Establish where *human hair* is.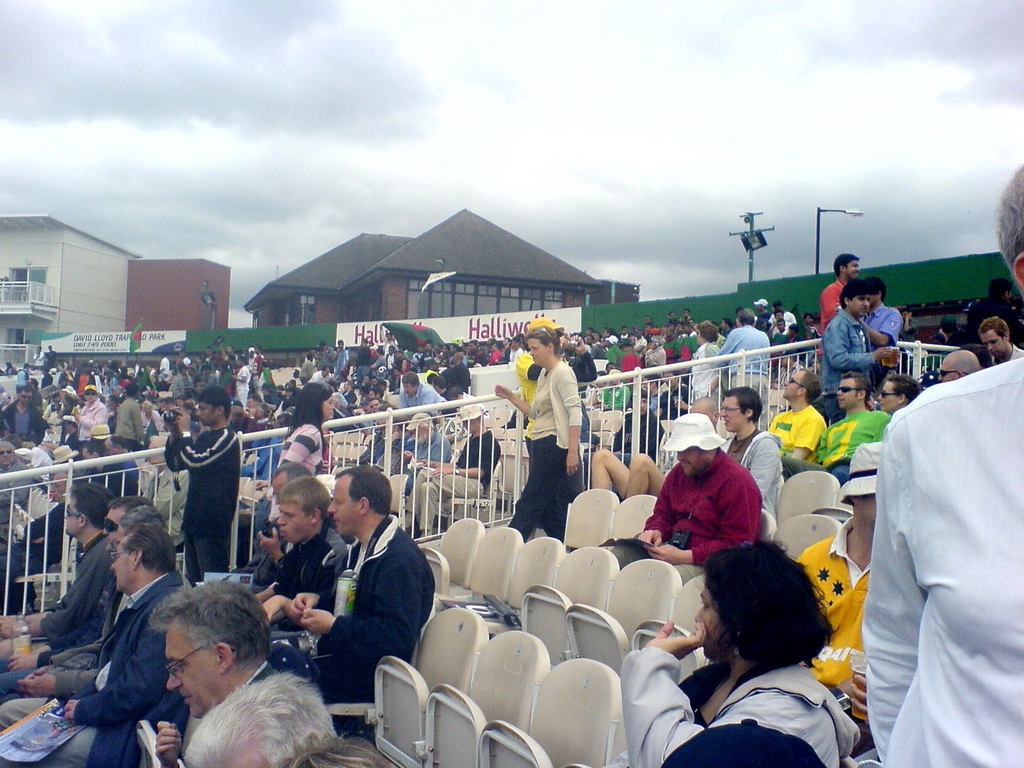
Established at left=109, top=497, right=147, bottom=512.
